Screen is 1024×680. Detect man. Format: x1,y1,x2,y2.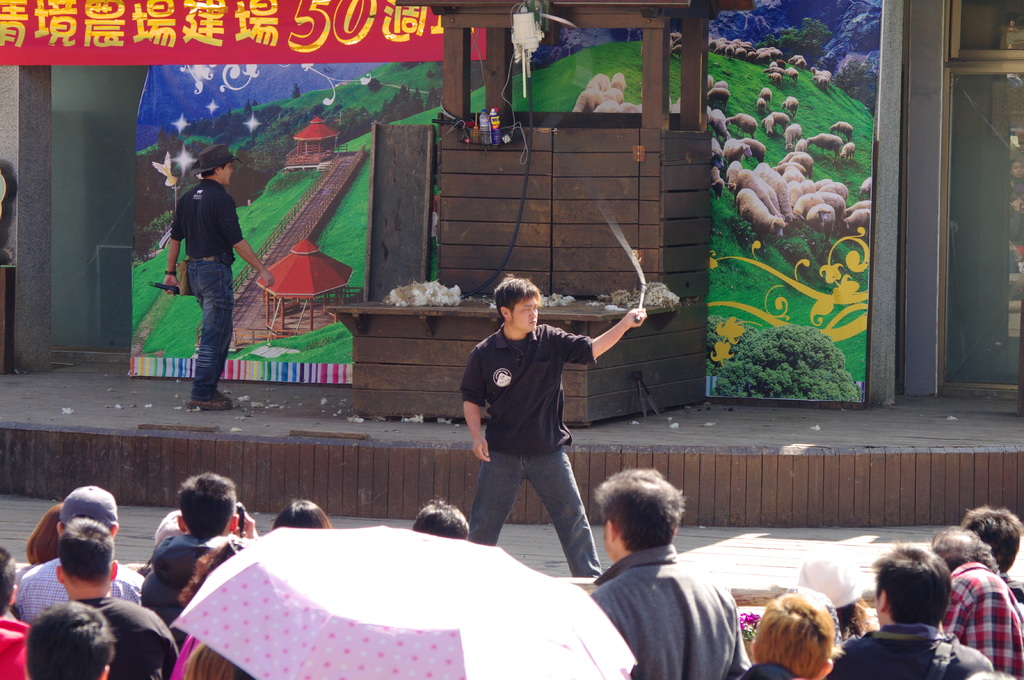
826,544,990,679.
